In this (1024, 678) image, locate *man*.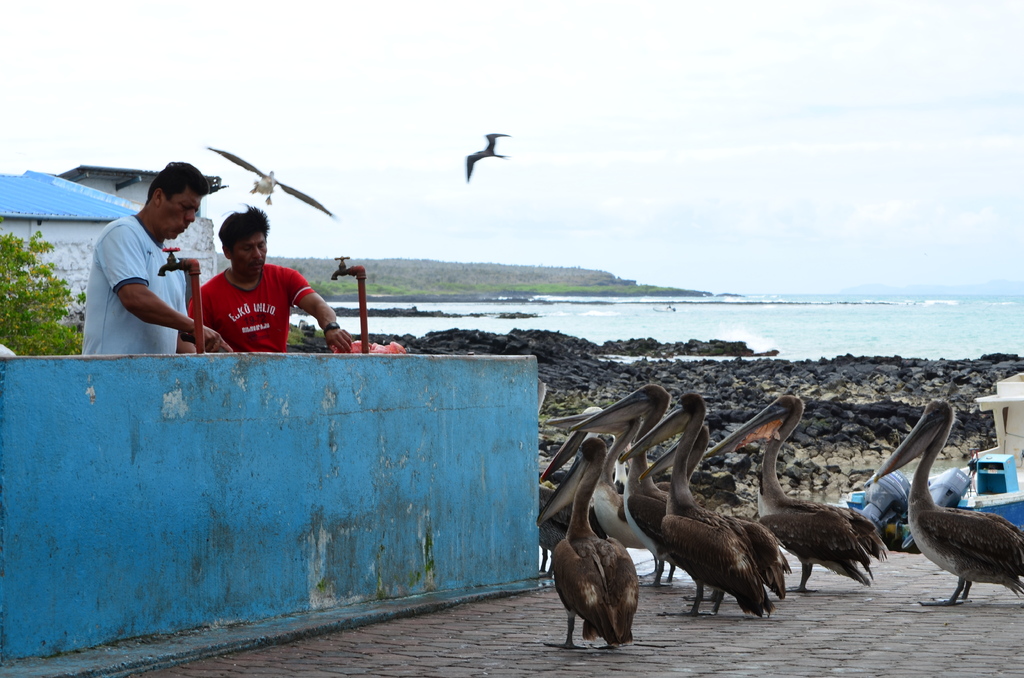
Bounding box: BBox(191, 204, 353, 370).
